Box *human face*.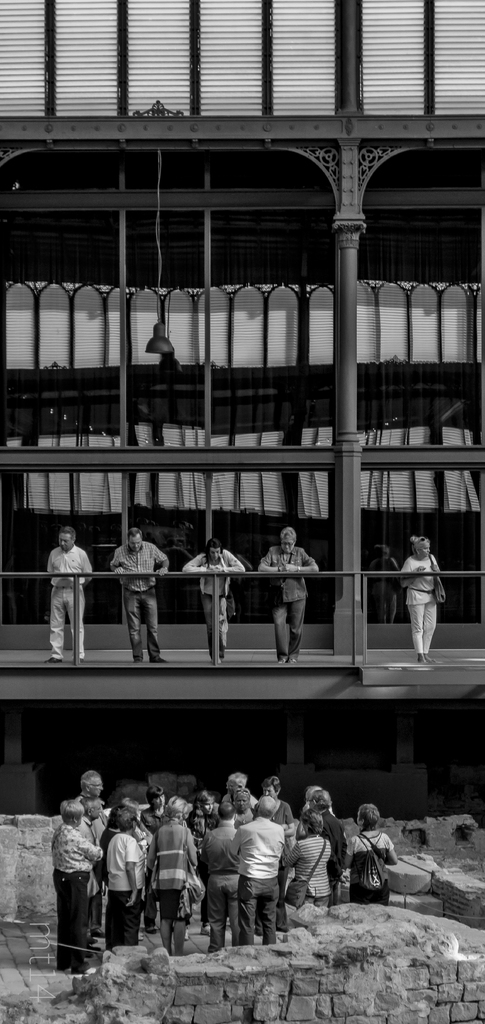
crop(211, 547, 220, 557).
